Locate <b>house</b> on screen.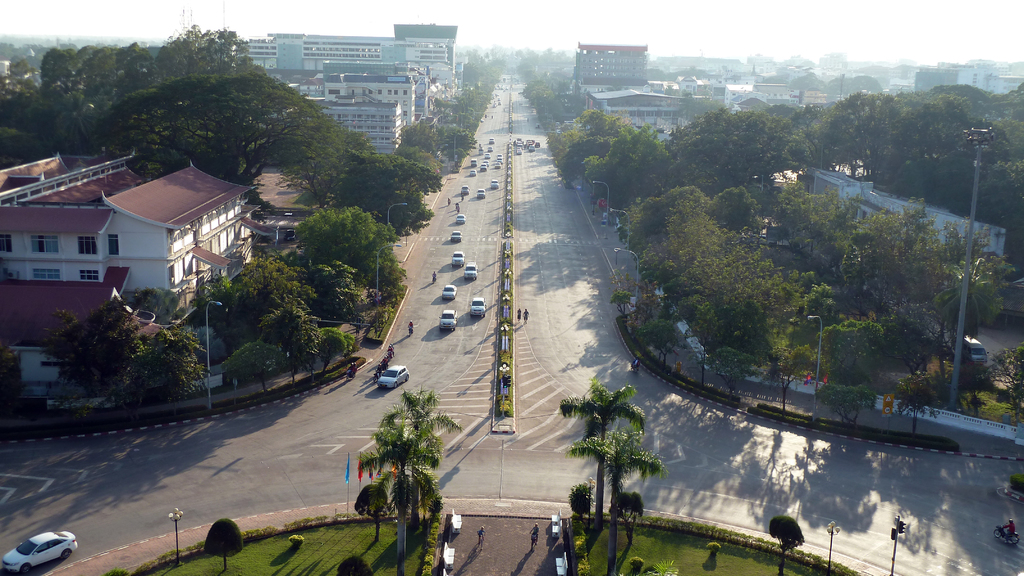
On screen at x1=808 y1=164 x2=1006 y2=258.
